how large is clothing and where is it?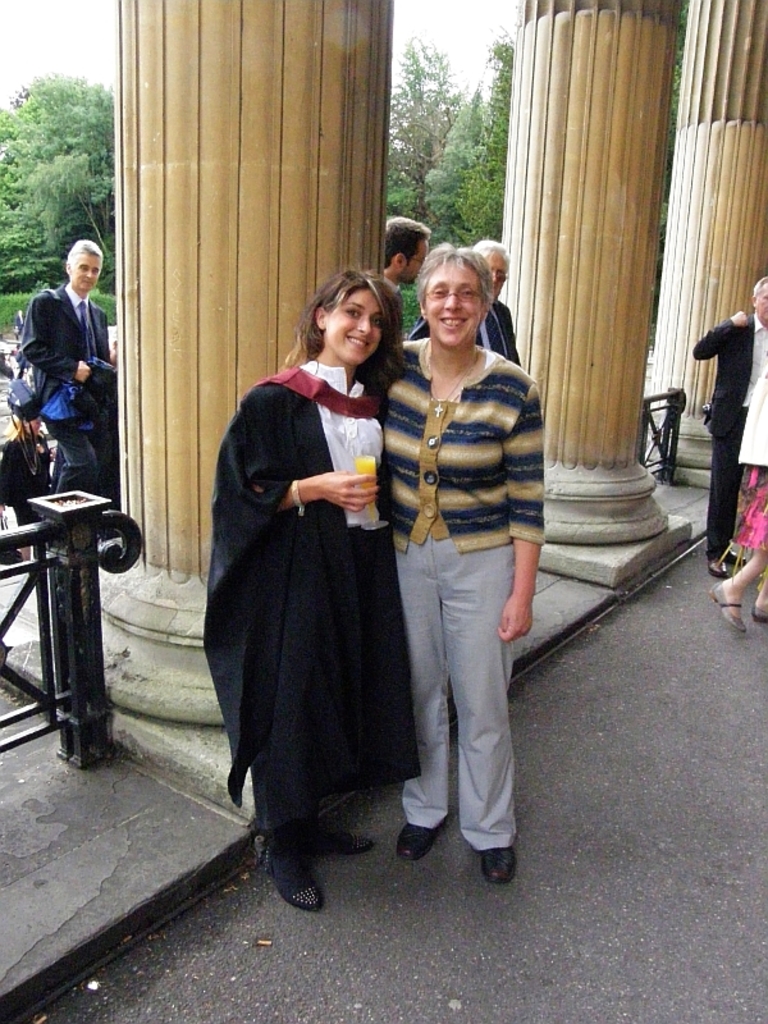
Bounding box: {"left": 722, "top": 360, "right": 767, "bottom": 562}.
